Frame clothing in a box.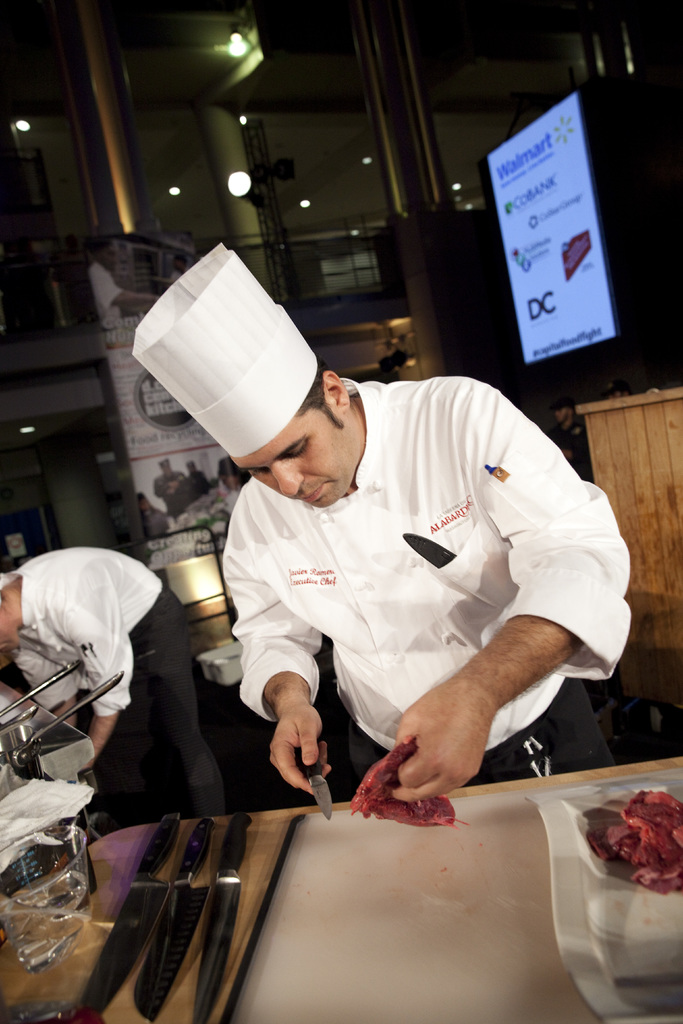
rect(185, 371, 629, 791).
